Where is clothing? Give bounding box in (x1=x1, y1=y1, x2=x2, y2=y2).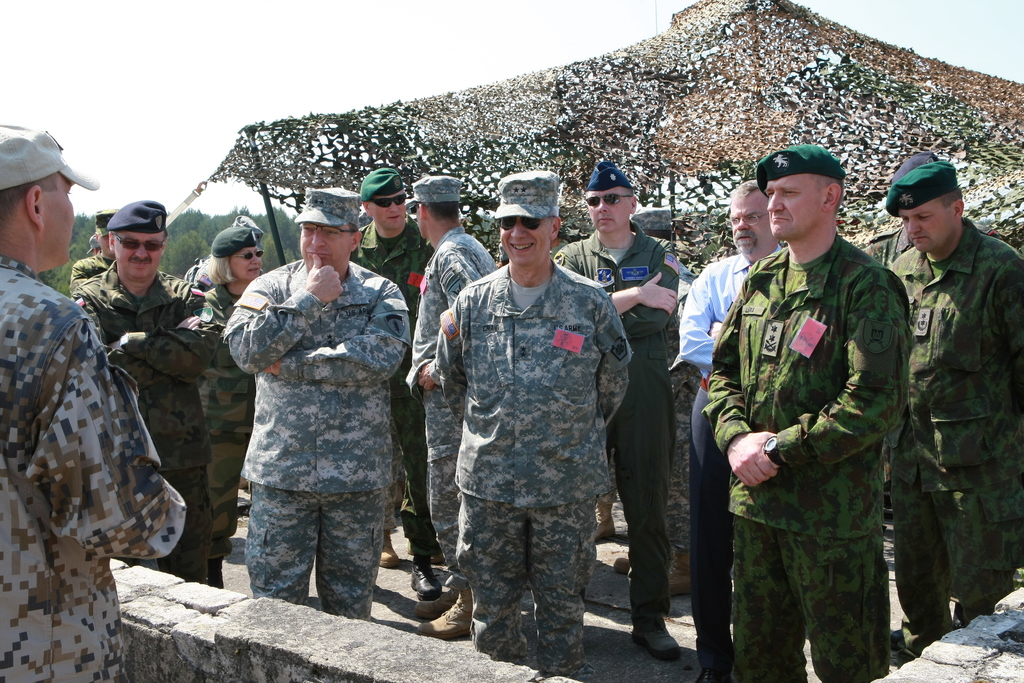
(x1=887, y1=225, x2=1023, y2=657).
